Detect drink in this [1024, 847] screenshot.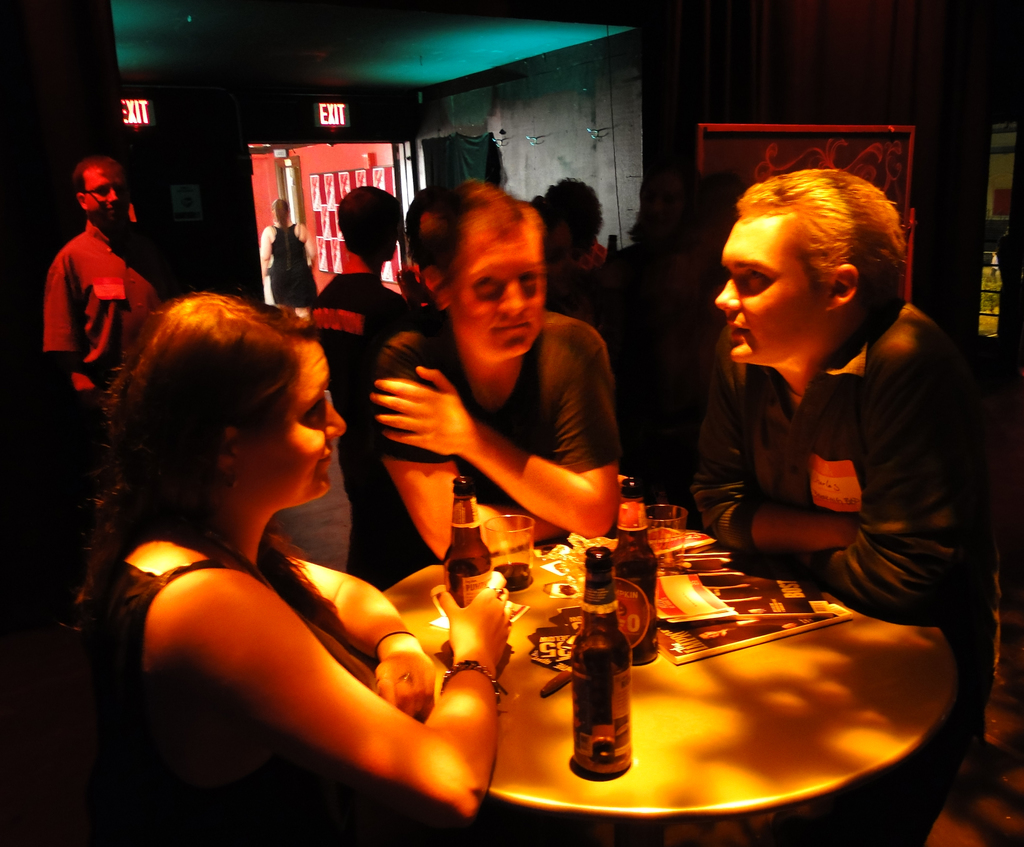
Detection: <region>571, 542, 631, 778</region>.
